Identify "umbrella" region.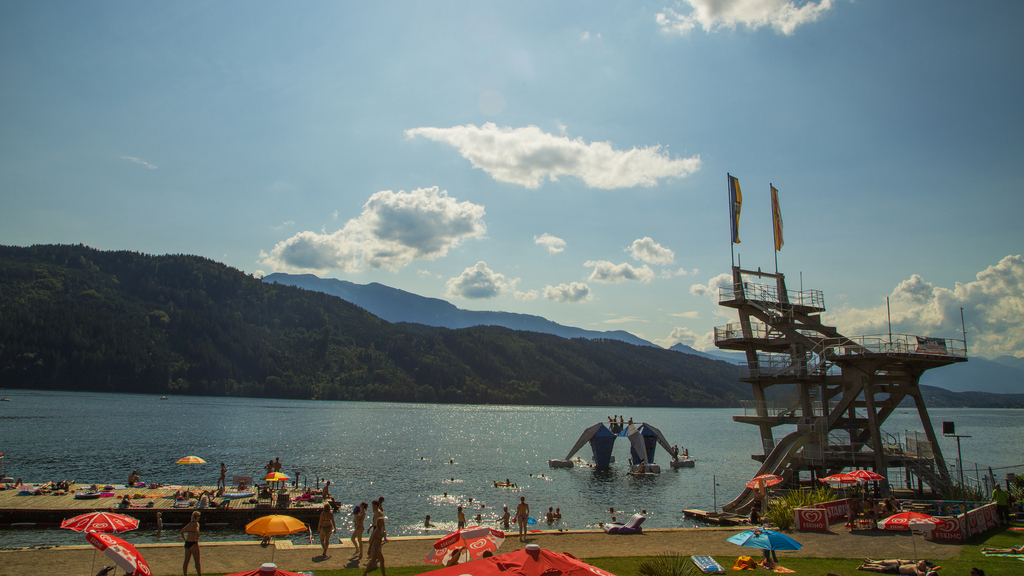
Region: box=[230, 561, 308, 575].
